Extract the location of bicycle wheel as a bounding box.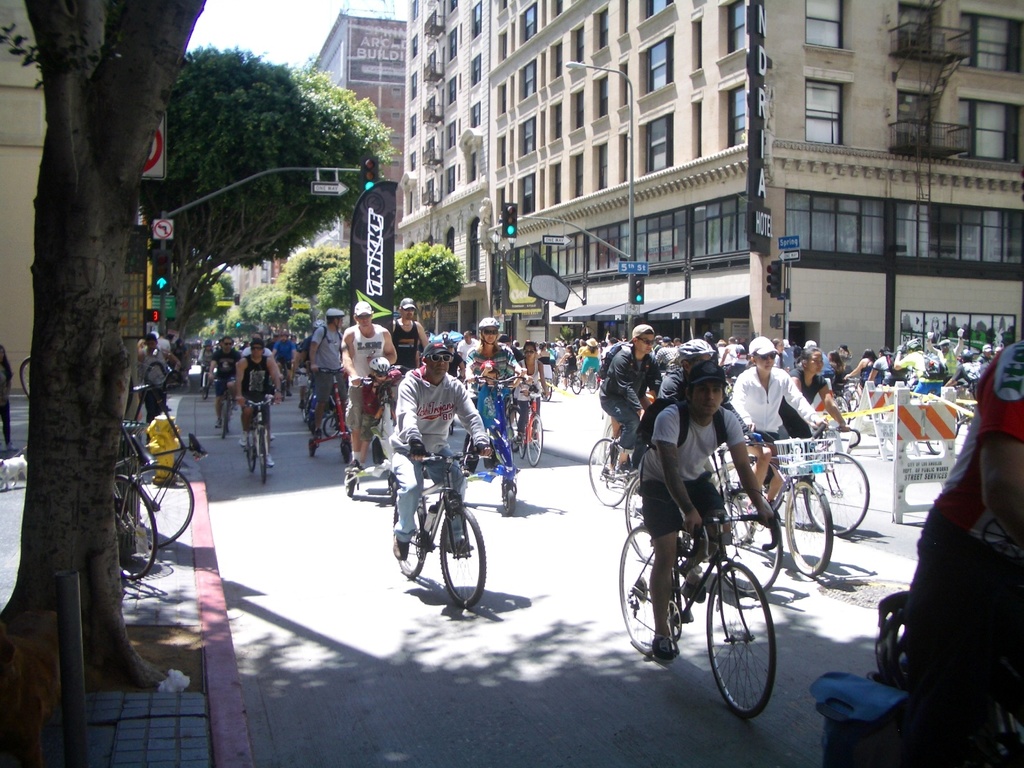
109, 478, 158, 585.
